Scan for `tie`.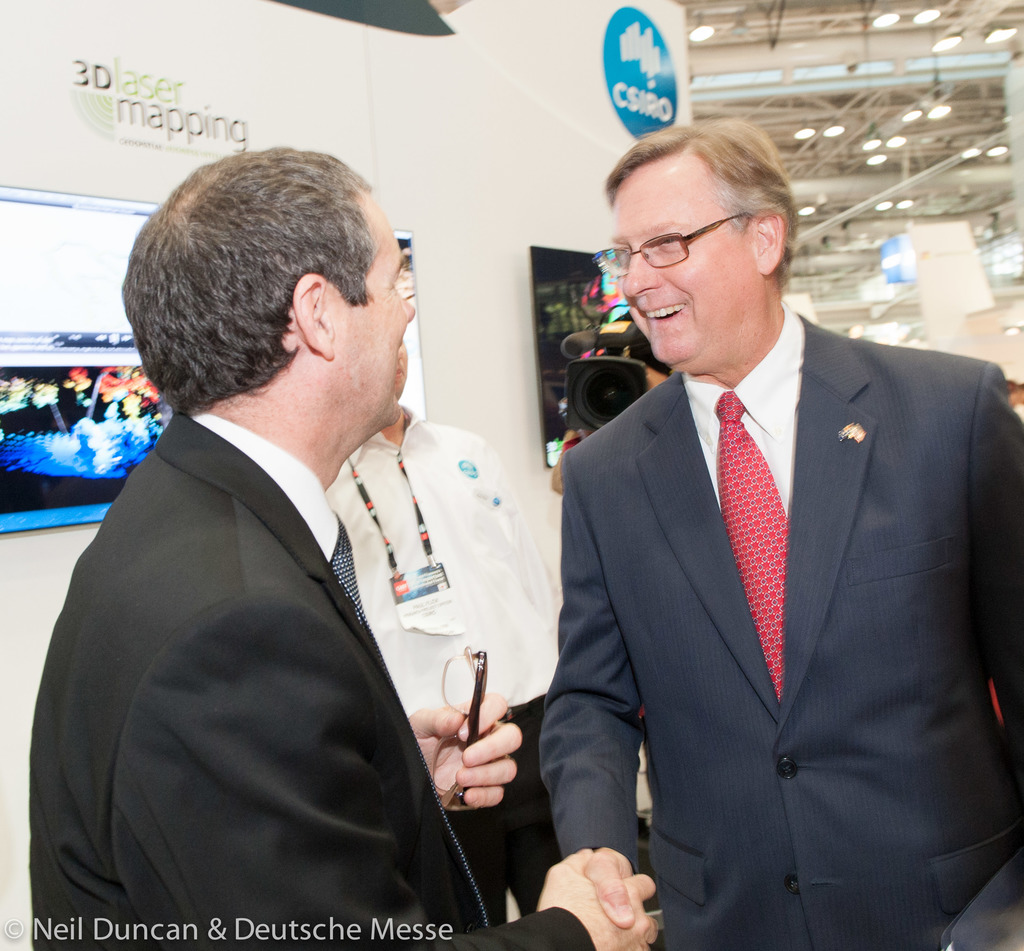
Scan result: {"x1": 716, "y1": 391, "x2": 800, "y2": 706}.
